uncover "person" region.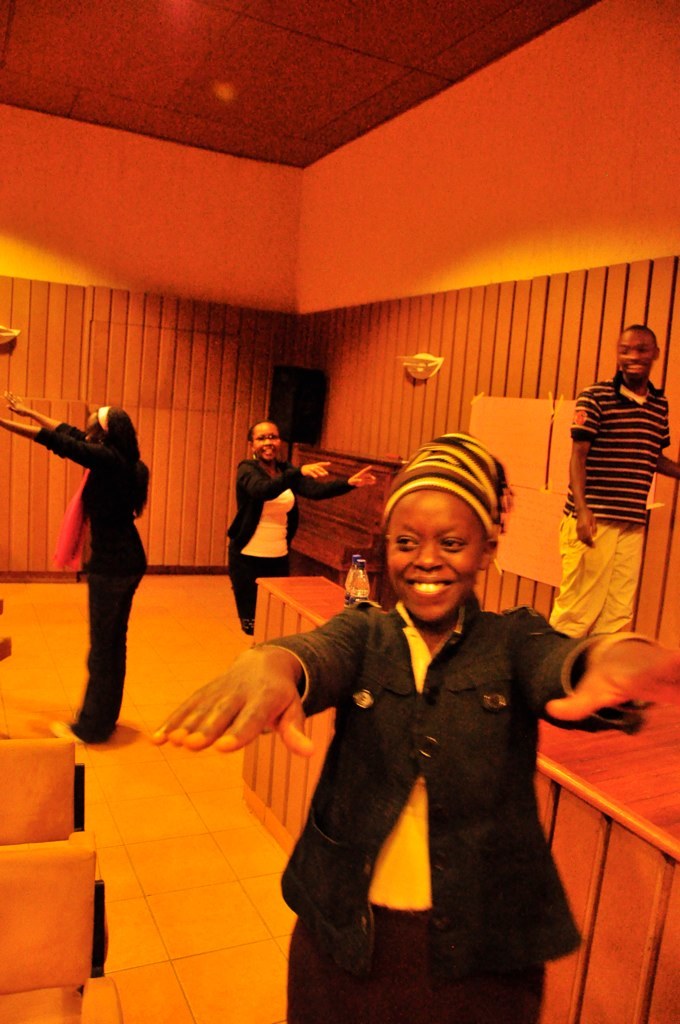
Uncovered: pyautogui.locateOnScreen(0, 384, 147, 748).
